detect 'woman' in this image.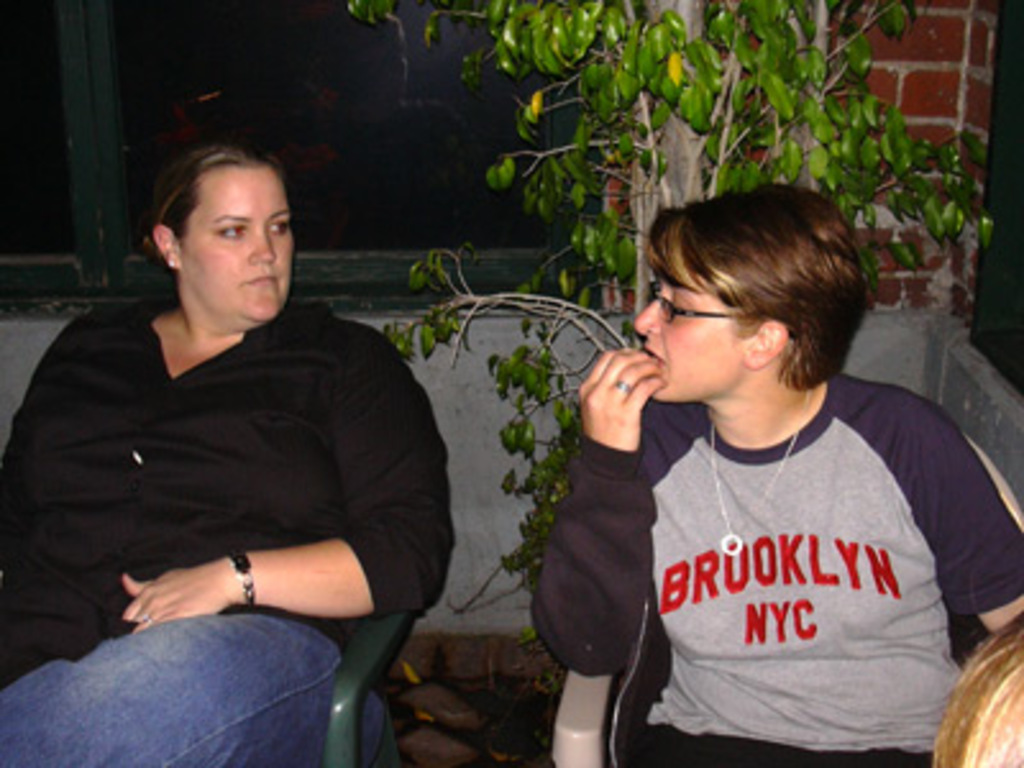
Detection: left=0, top=146, right=456, bottom=765.
